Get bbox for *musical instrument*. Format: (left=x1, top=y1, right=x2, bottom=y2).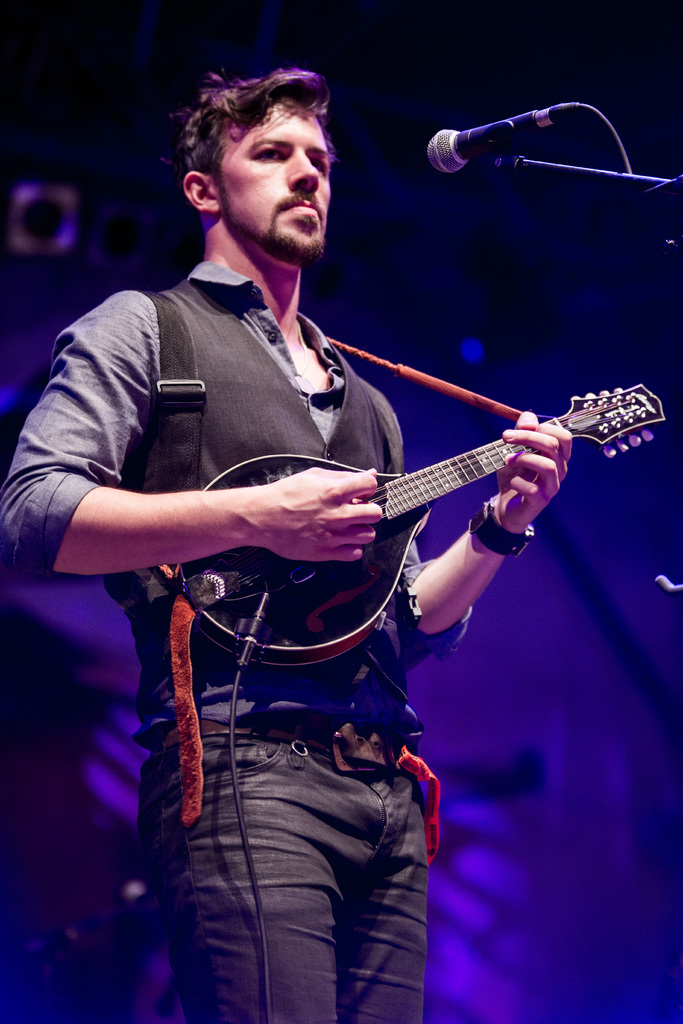
(left=258, top=354, right=634, bottom=625).
